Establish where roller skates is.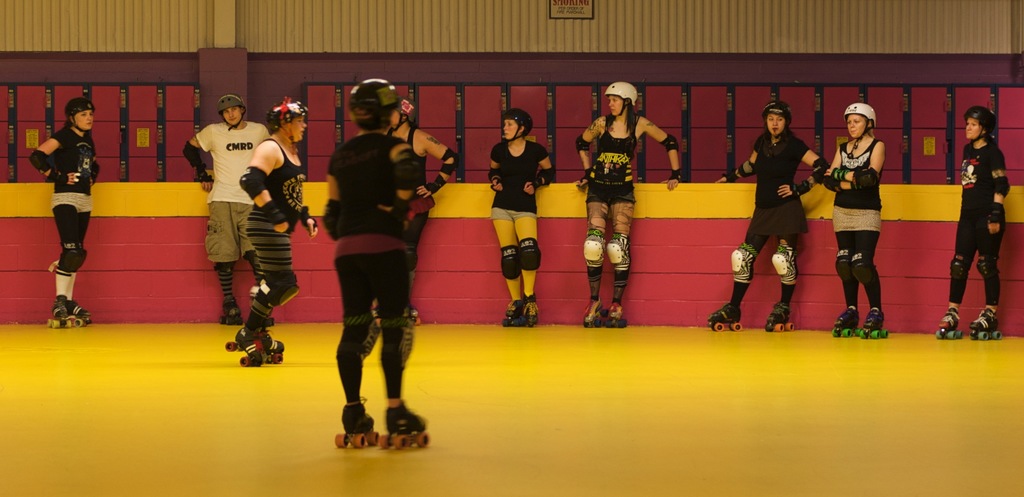
Established at crop(705, 300, 746, 330).
